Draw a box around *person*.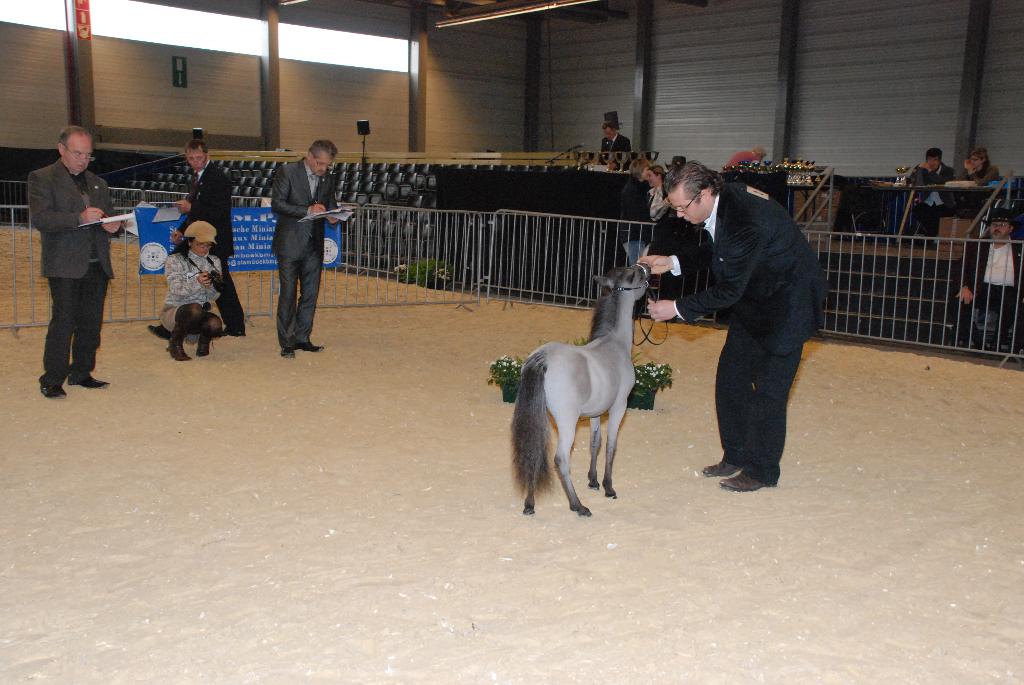
{"left": 647, "top": 166, "right": 662, "bottom": 224}.
